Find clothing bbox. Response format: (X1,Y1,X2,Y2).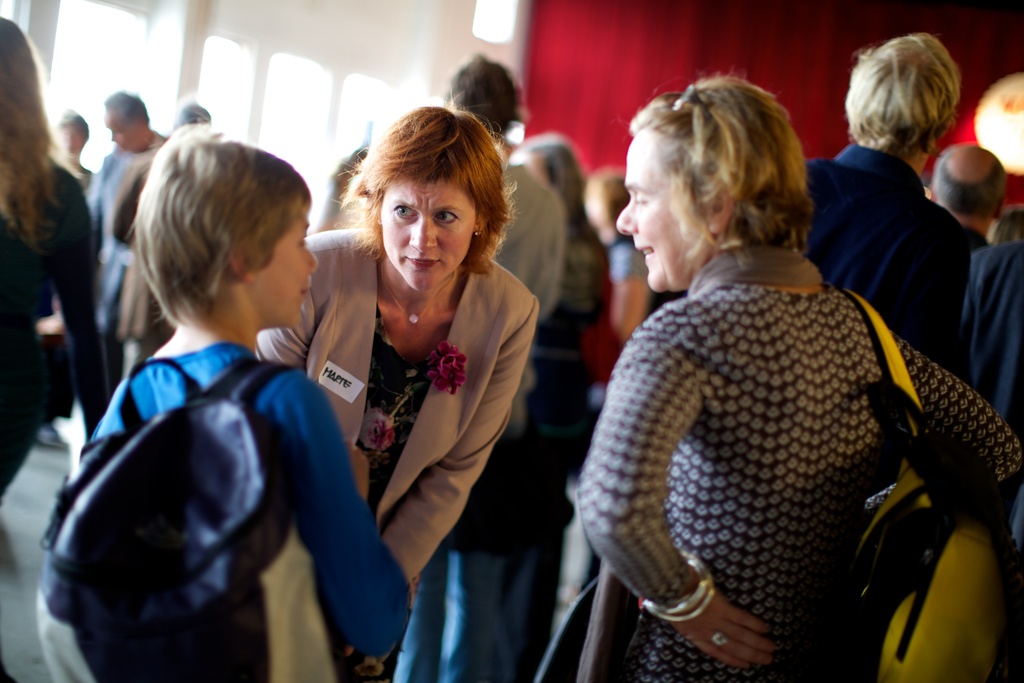
(655,133,968,393).
